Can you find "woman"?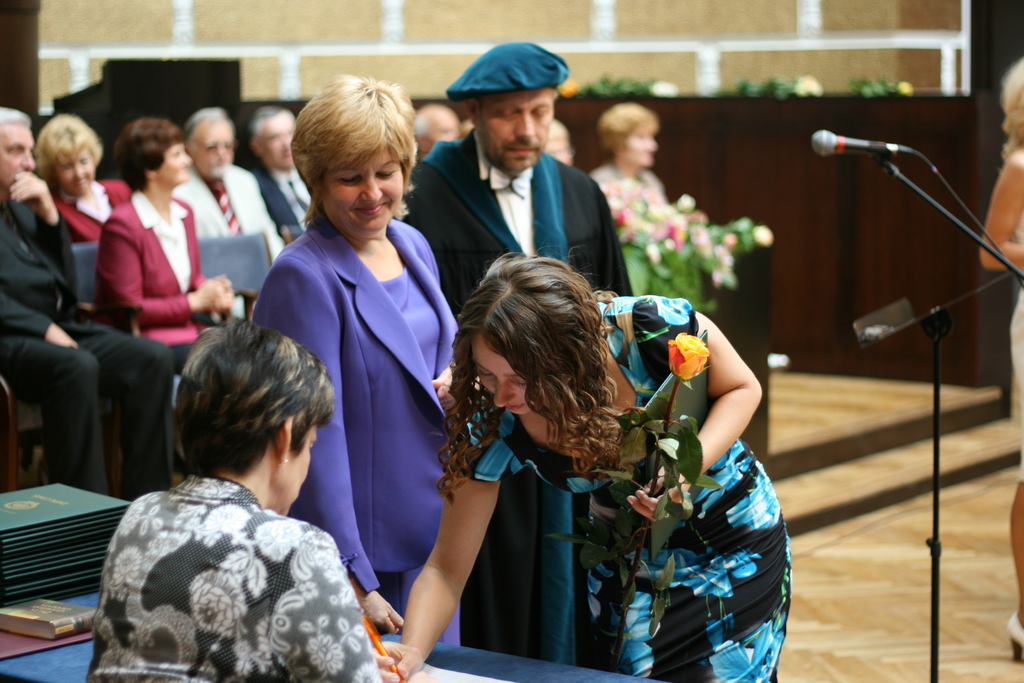
Yes, bounding box: [x1=31, y1=115, x2=131, y2=241].
